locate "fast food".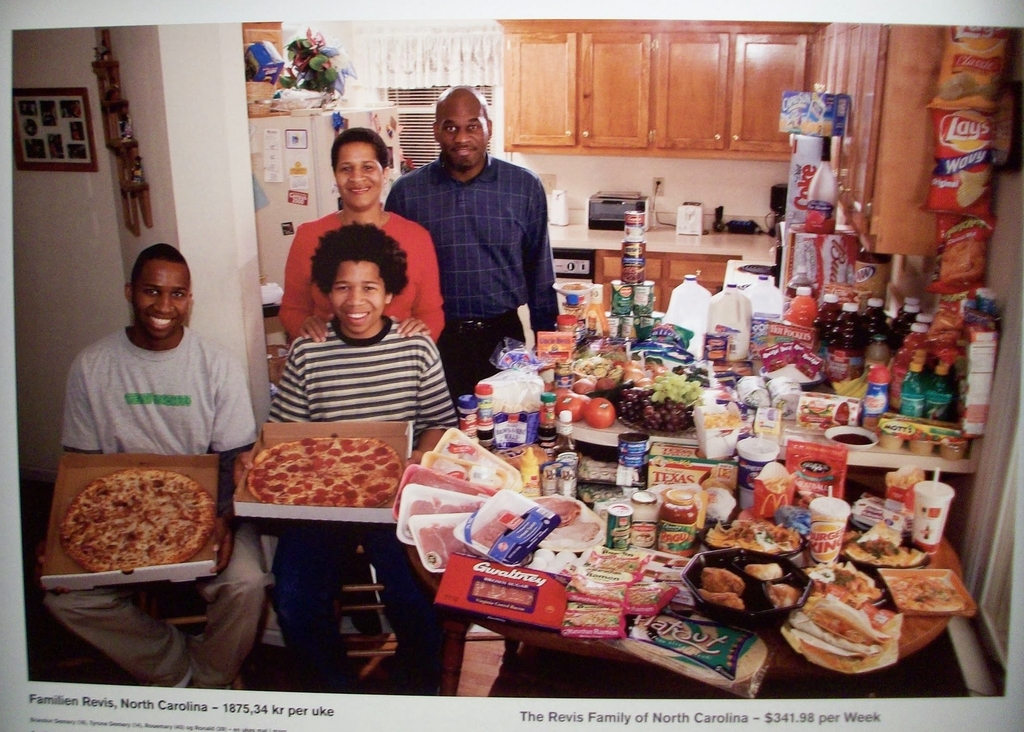
Bounding box: 781,572,929,677.
